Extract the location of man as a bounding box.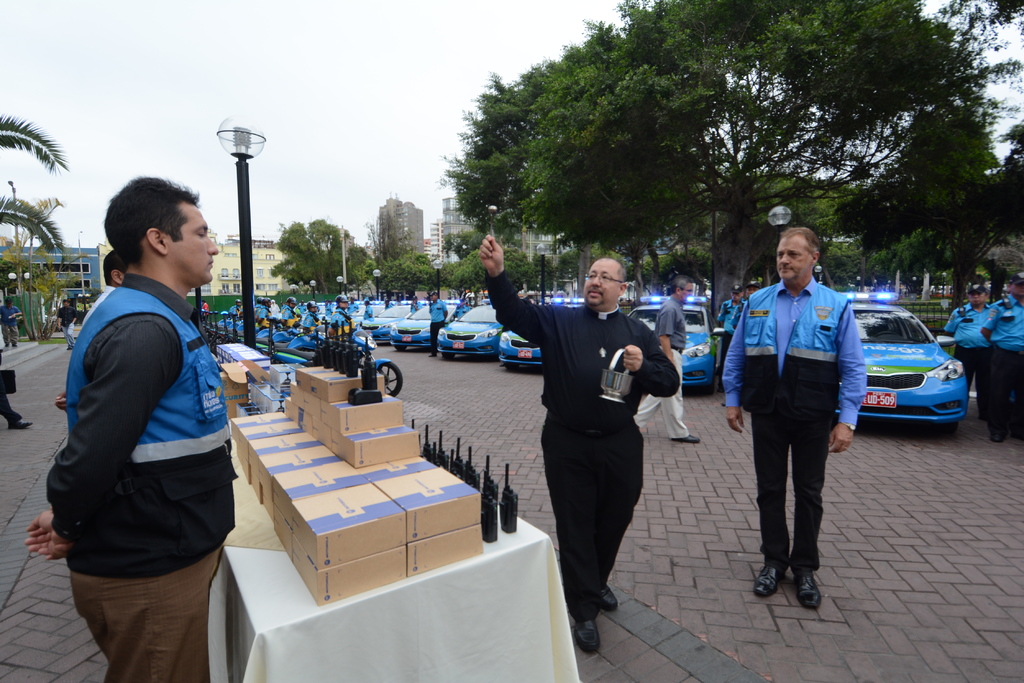
[x1=984, y1=269, x2=1023, y2=431].
